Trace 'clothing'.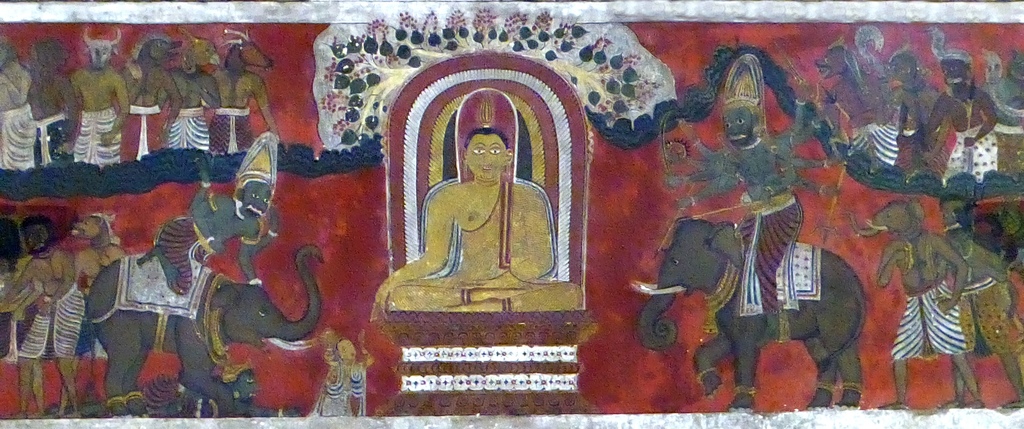
Traced to Rect(882, 277, 974, 367).
